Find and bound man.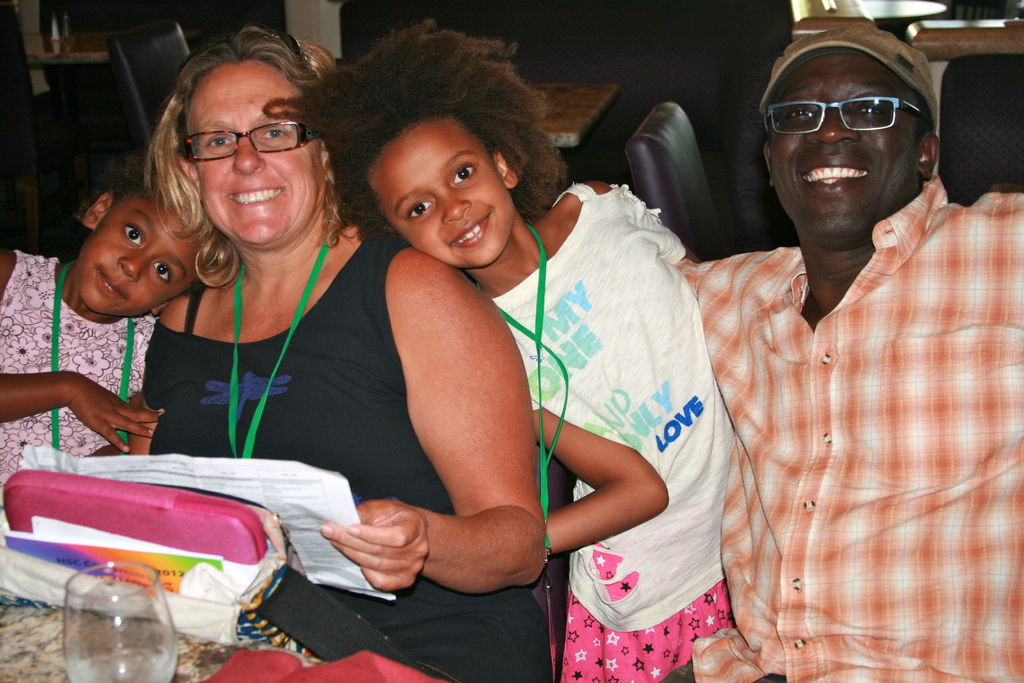
Bound: x1=630 y1=15 x2=1002 y2=666.
